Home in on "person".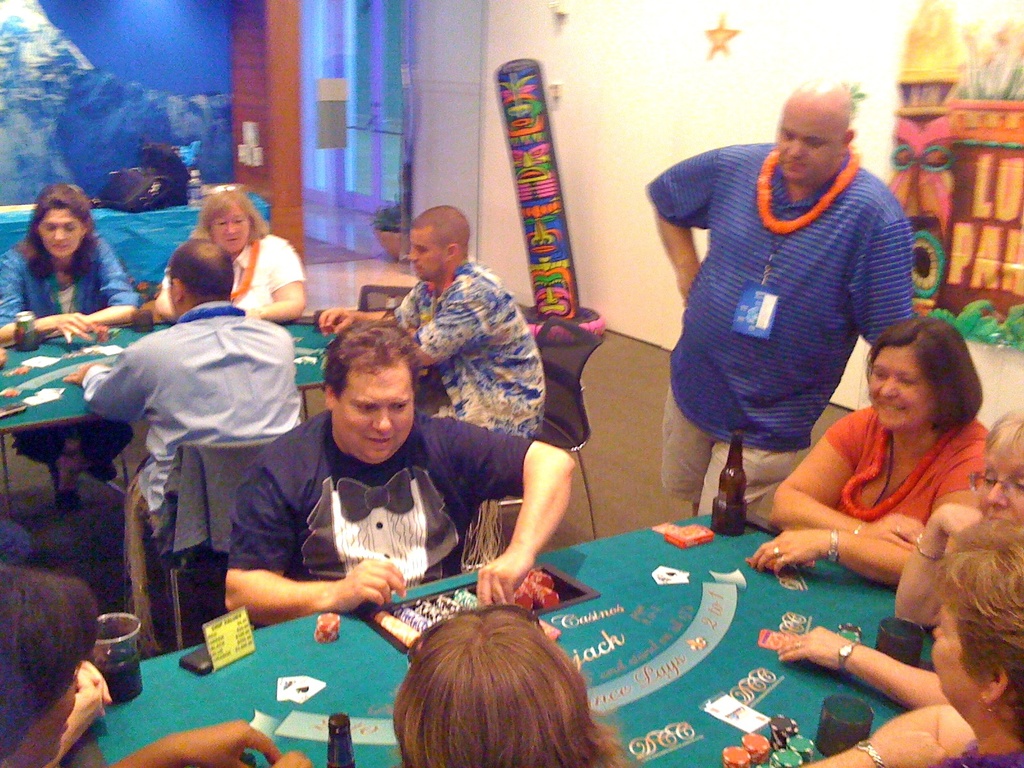
Homed in at locate(898, 409, 1023, 630).
